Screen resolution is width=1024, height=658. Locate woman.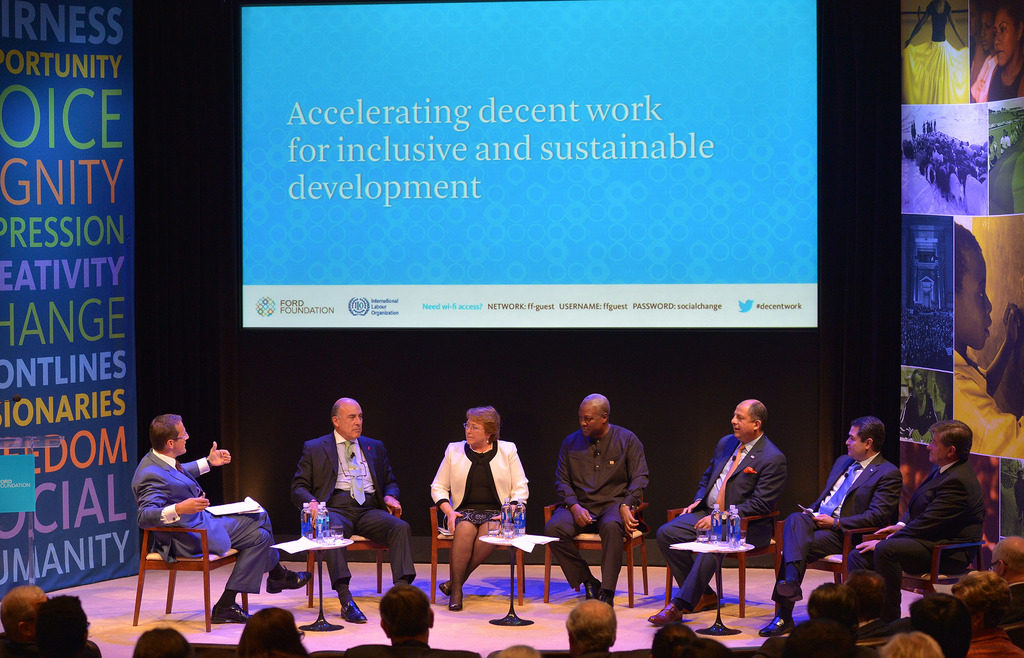
detection(426, 403, 541, 610).
